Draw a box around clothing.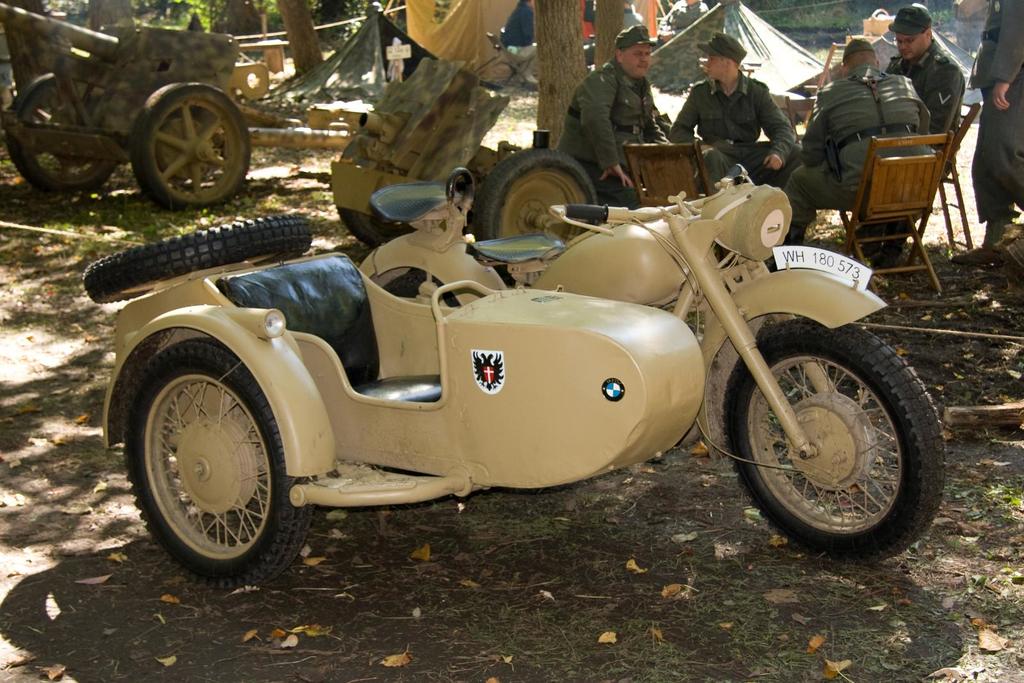
(left=662, top=35, right=819, bottom=193).
